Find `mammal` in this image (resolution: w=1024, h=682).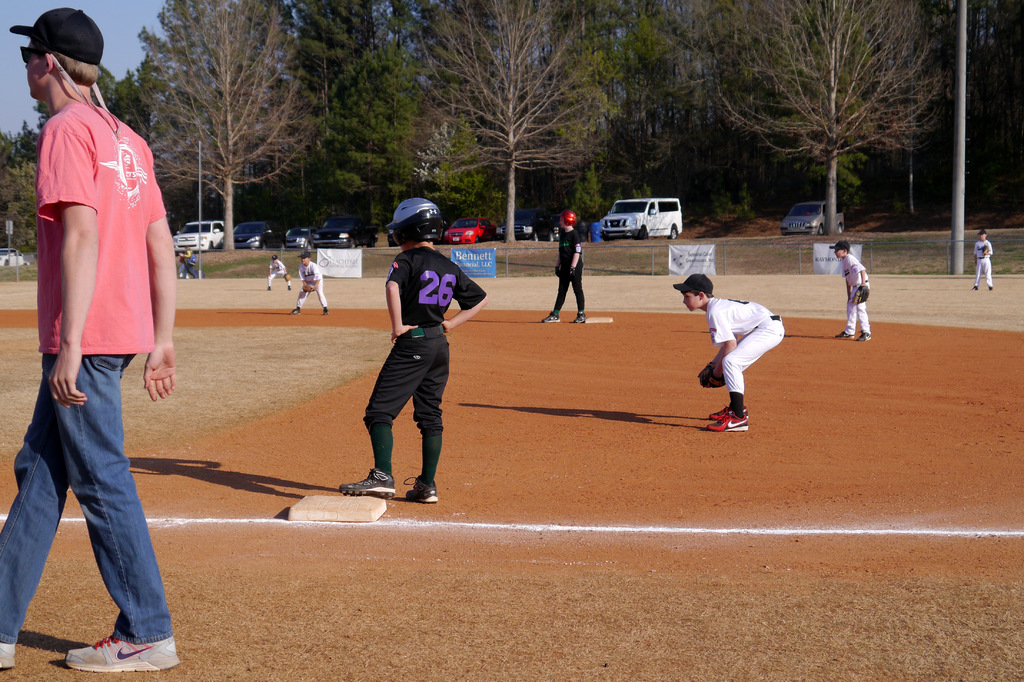
341:196:485:503.
